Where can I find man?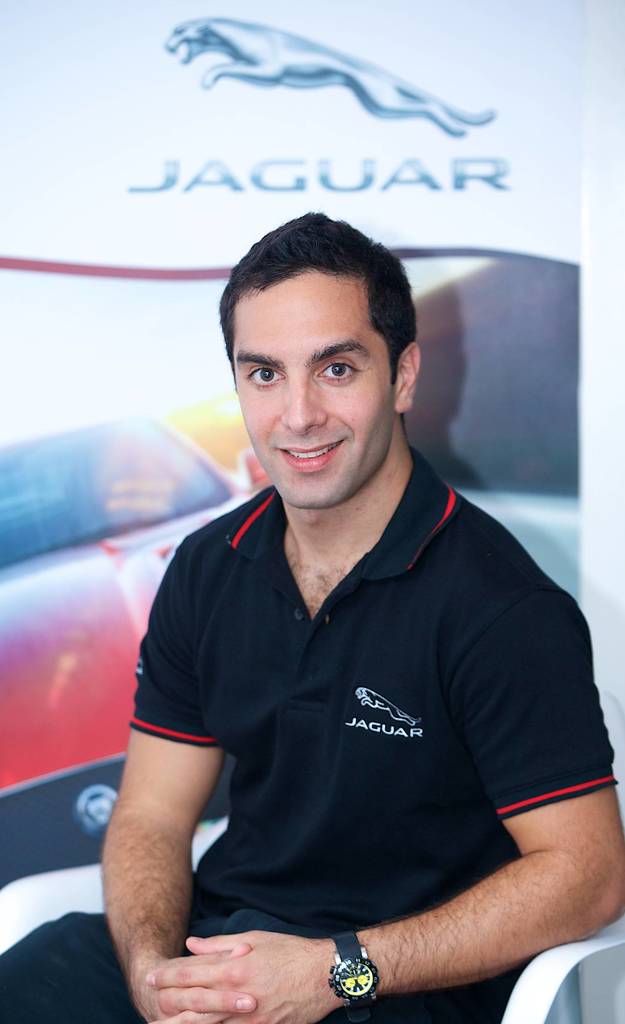
You can find it at 0:212:624:1023.
